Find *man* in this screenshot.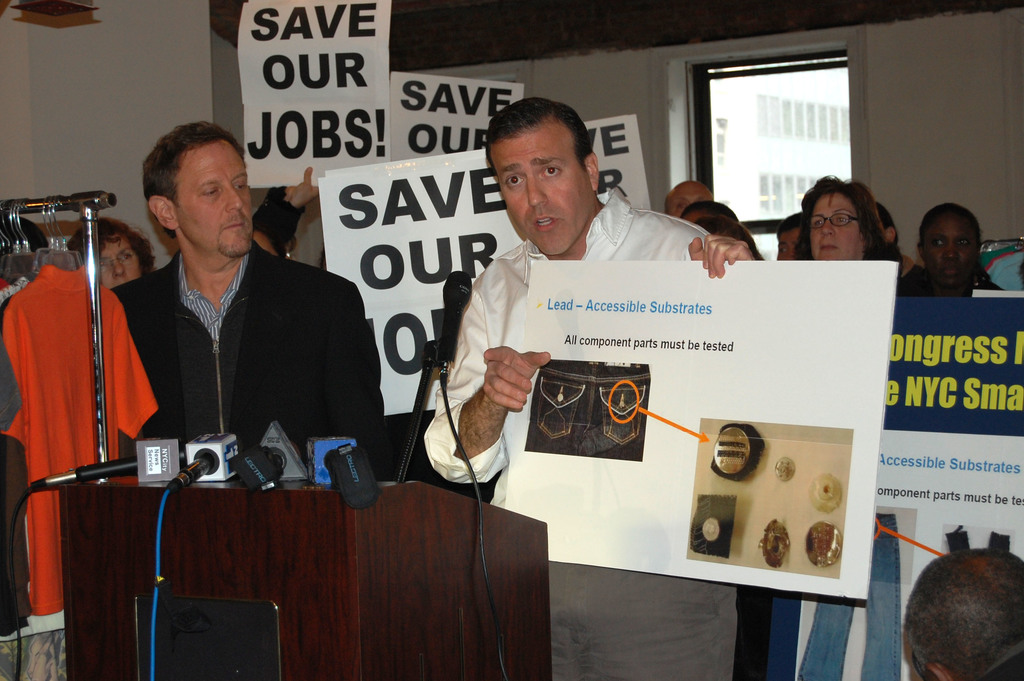
The bounding box for *man* is 86:144:367:537.
